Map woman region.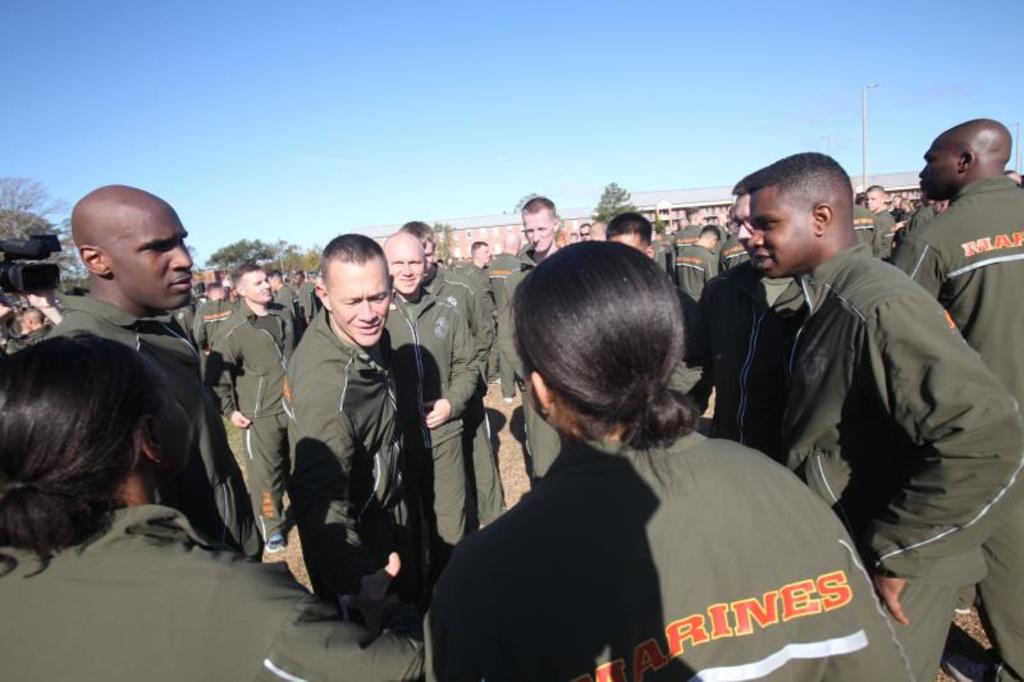
Mapped to {"left": 438, "top": 247, "right": 783, "bottom": 665}.
